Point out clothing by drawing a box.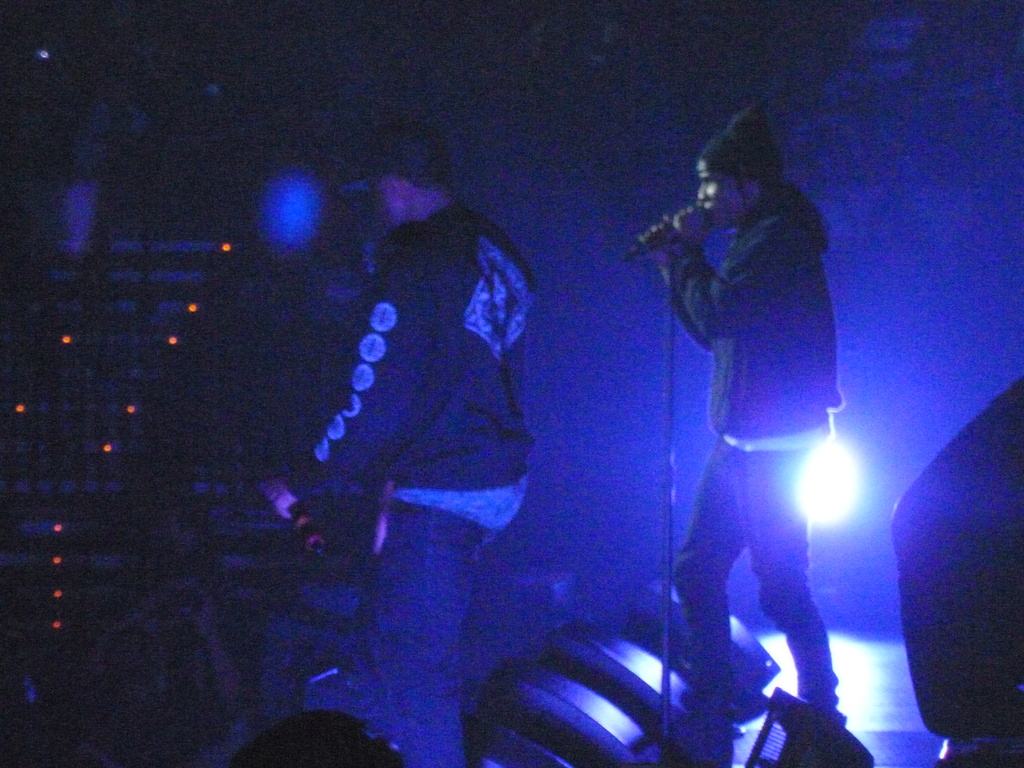
(272,203,556,767).
